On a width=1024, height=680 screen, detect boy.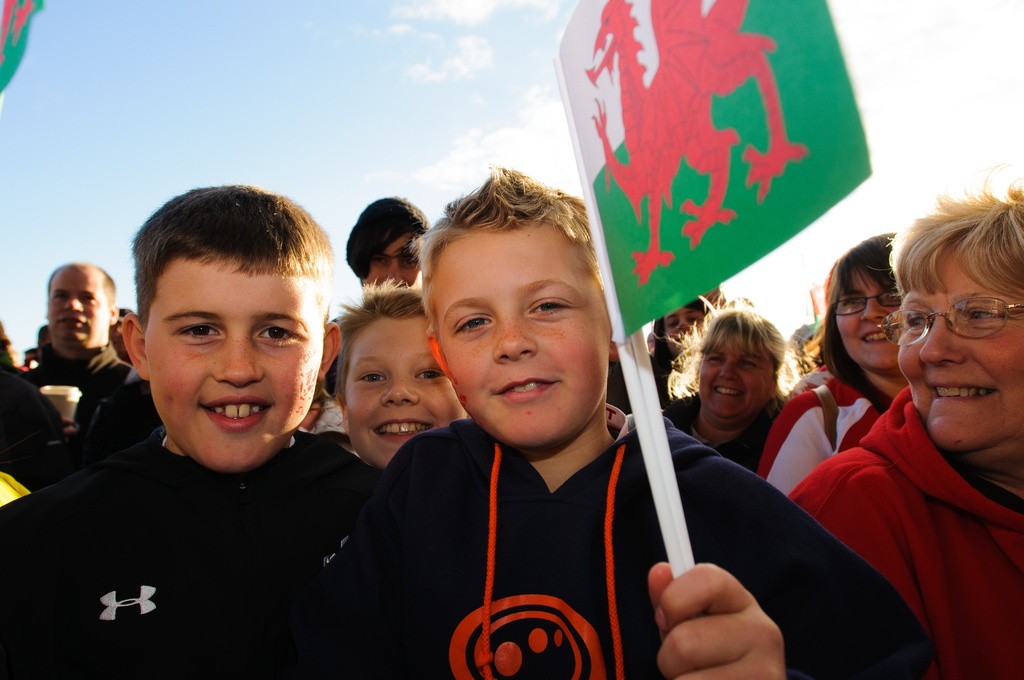
x1=0, y1=180, x2=387, y2=679.
